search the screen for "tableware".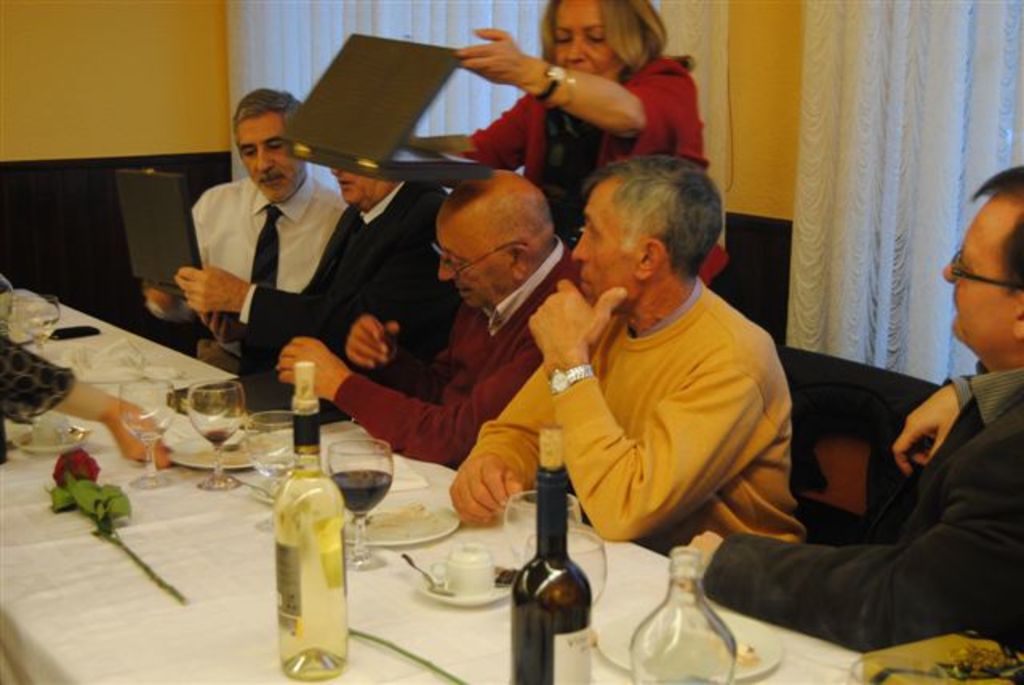
Found at bbox=(126, 381, 178, 490).
